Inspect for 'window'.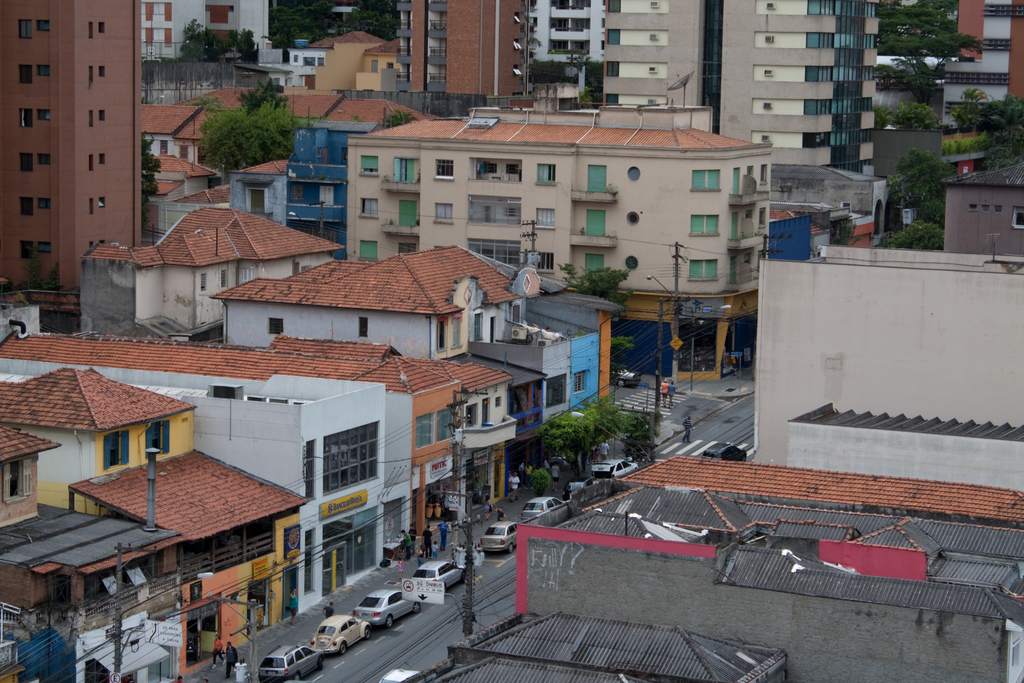
Inspection: {"x1": 687, "y1": 261, "x2": 714, "y2": 278}.
